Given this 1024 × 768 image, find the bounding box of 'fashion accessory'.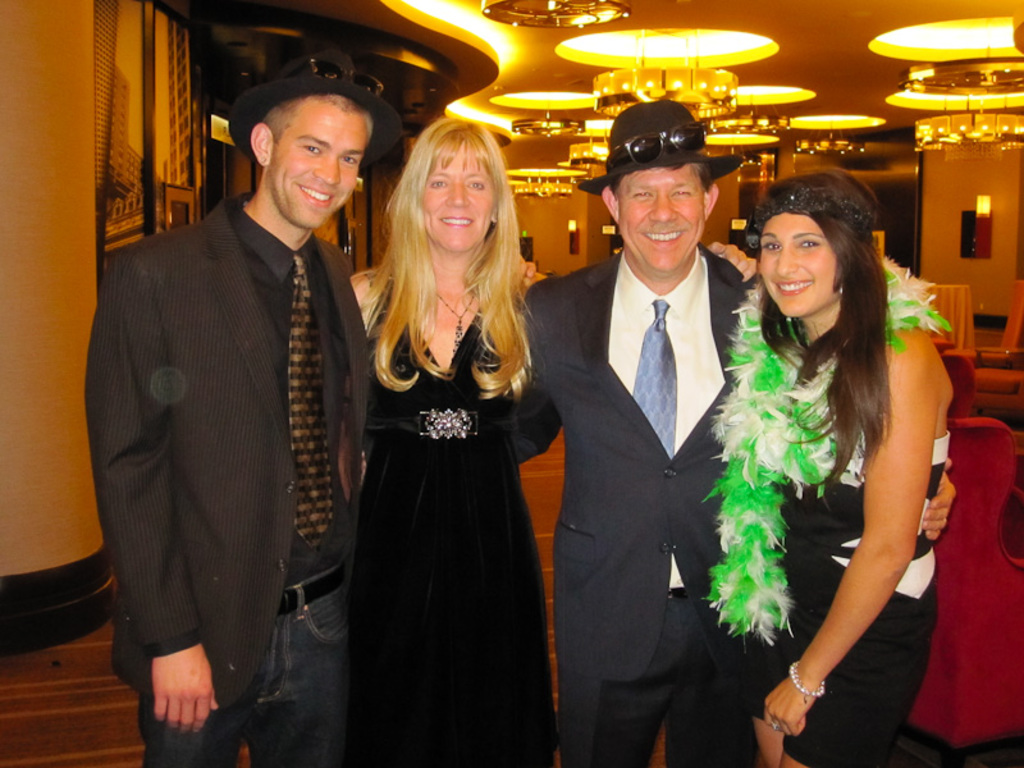
bbox(579, 99, 744, 192).
